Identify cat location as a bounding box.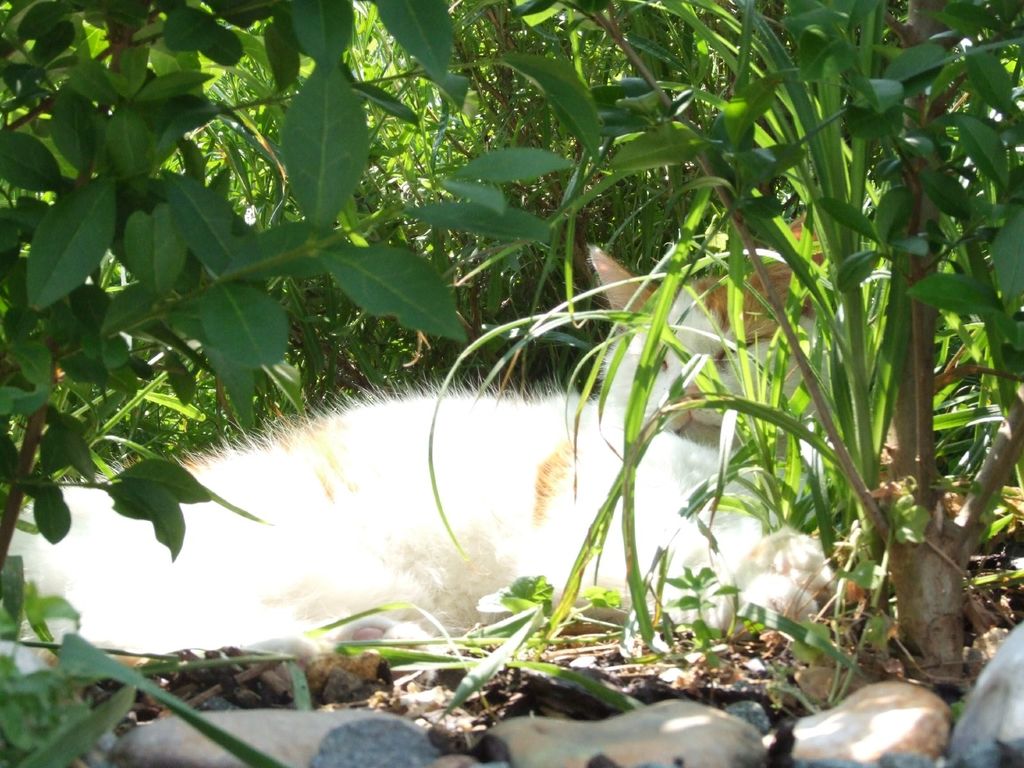
l=0, t=214, r=837, b=667.
